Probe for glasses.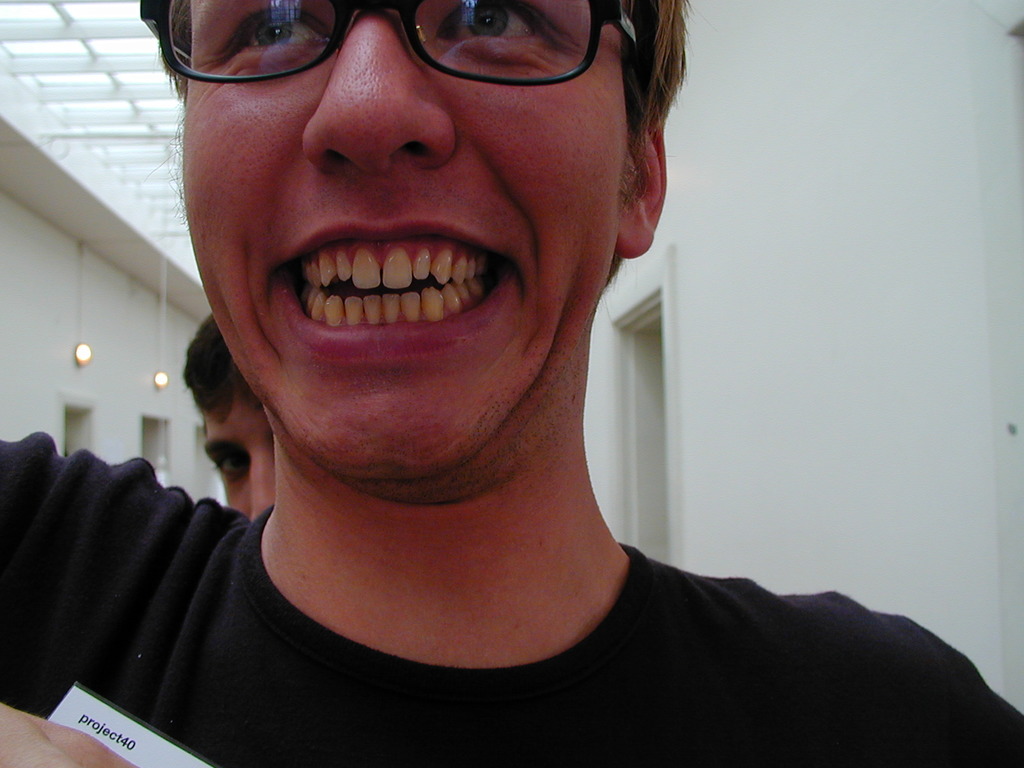
Probe result: (132,0,643,90).
